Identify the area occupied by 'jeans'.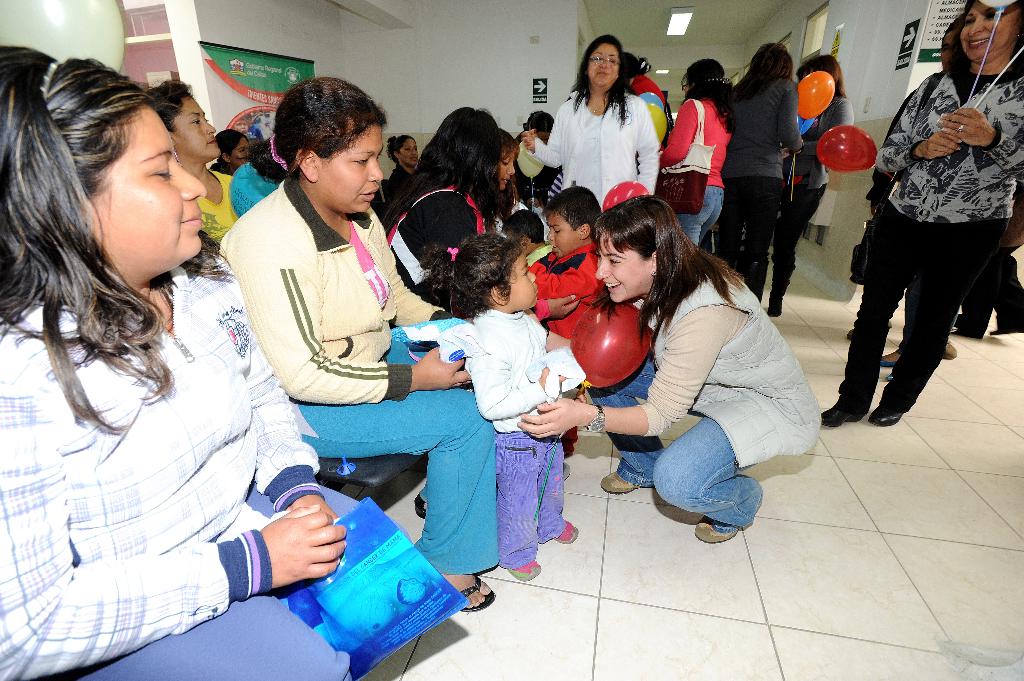
Area: select_region(842, 198, 1009, 407).
